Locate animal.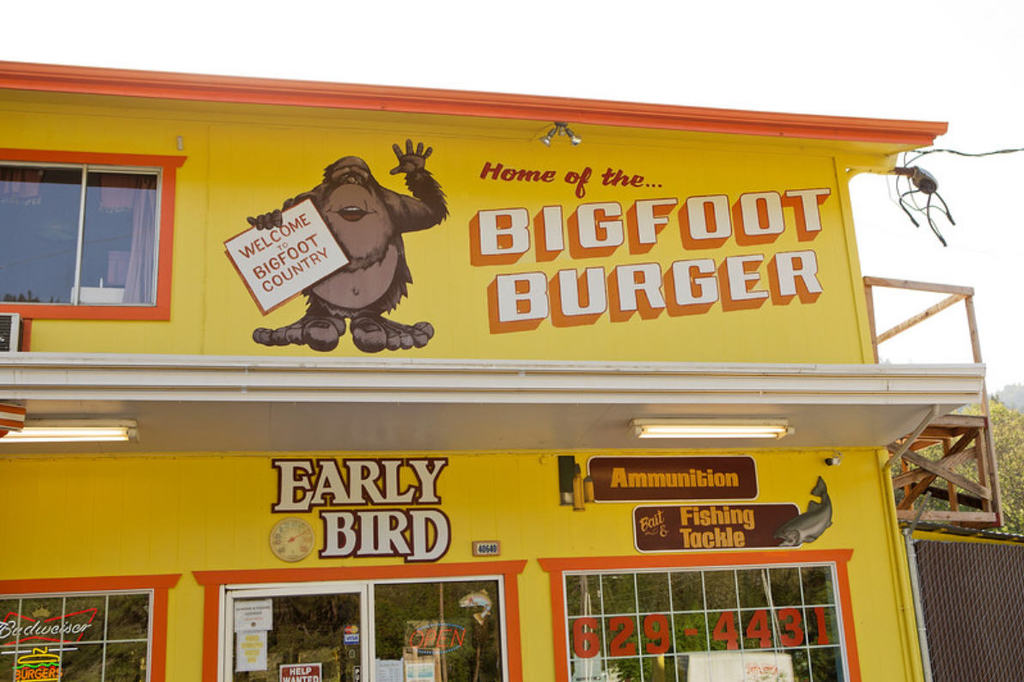
Bounding box: [left=244, top=138, right=454, bottom=346].
